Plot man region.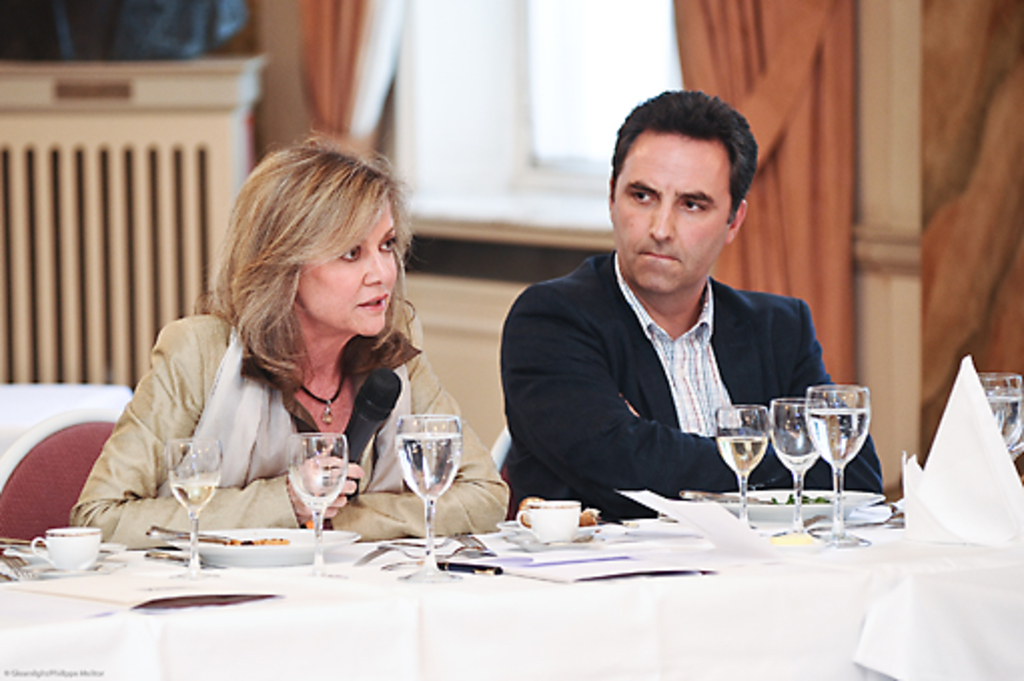
Plotted at left=489, top=102, right=858, bottom=525.
